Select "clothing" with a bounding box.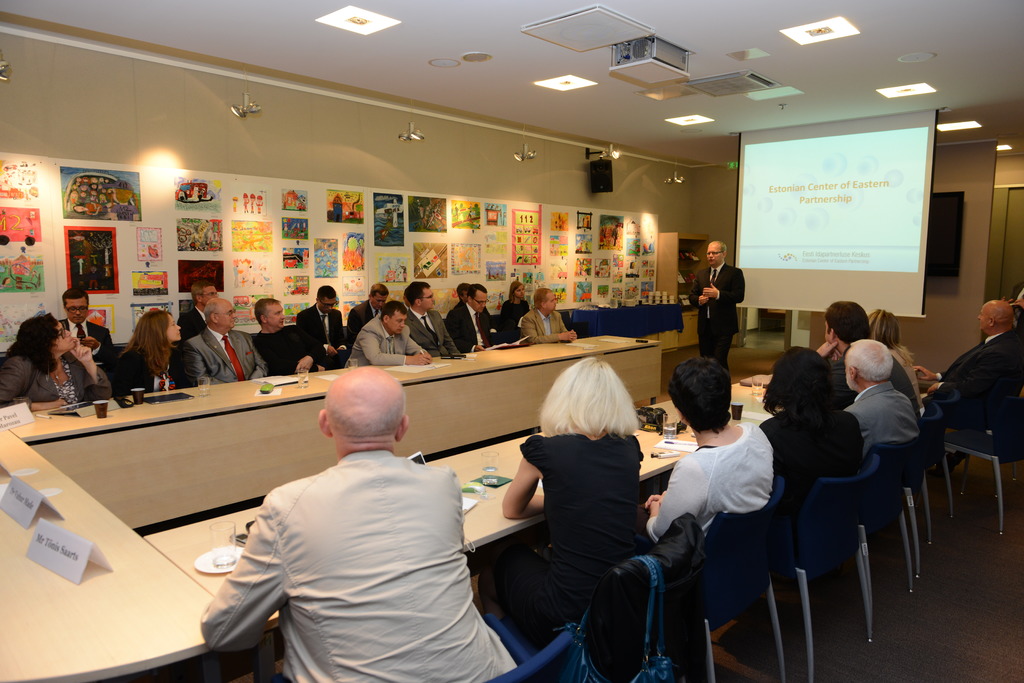
{"left": 257, "top": 321, "right": 317, "bottom": 376}.
